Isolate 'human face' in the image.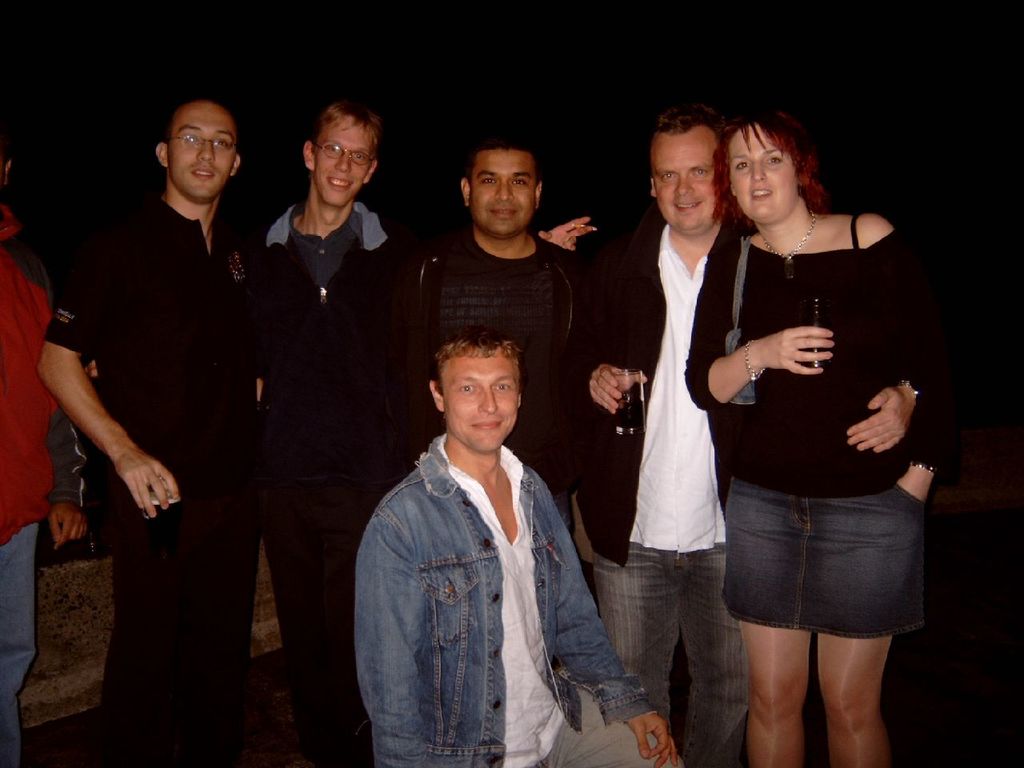
Isolated region: BBox(474, 148, 532, 238).
